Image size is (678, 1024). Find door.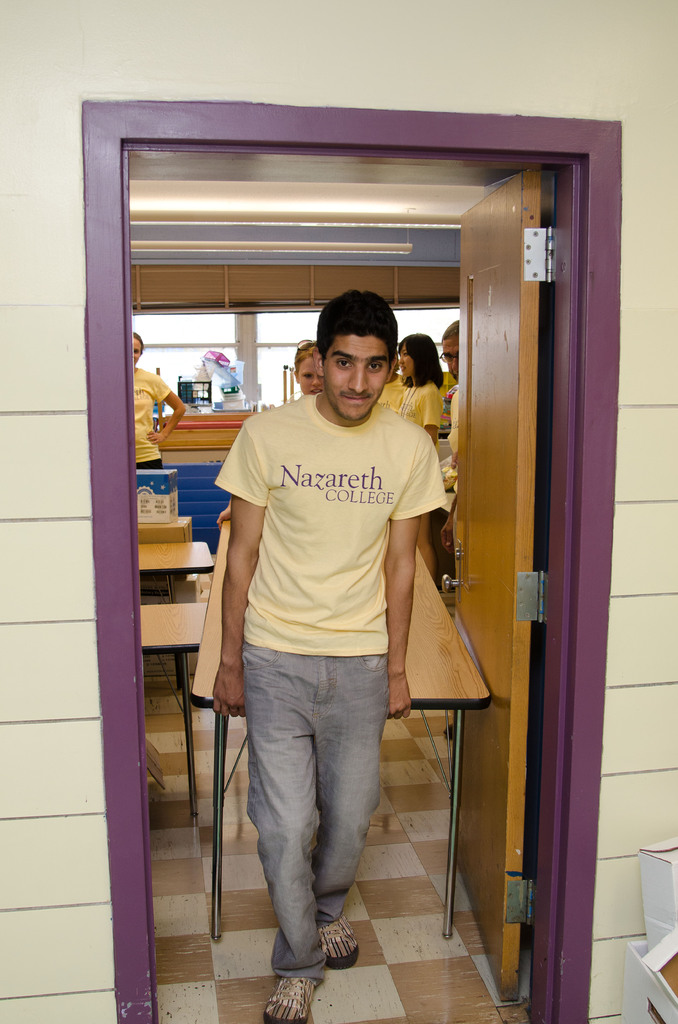
<bbox>389, 145, 597, 933</bbox>.
